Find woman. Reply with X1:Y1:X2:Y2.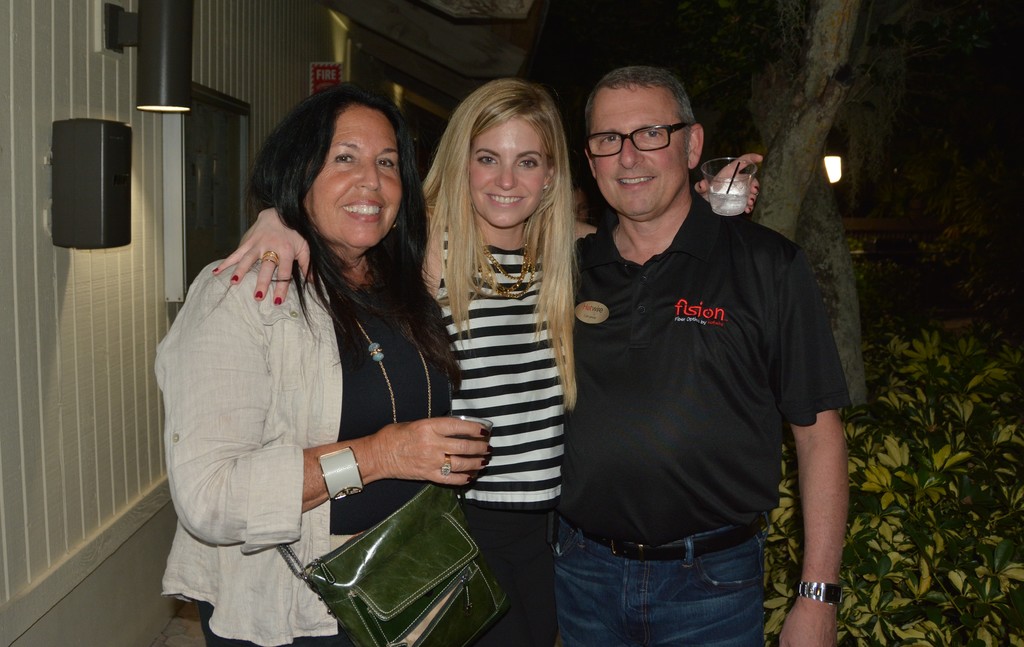
210:70:766:646.
